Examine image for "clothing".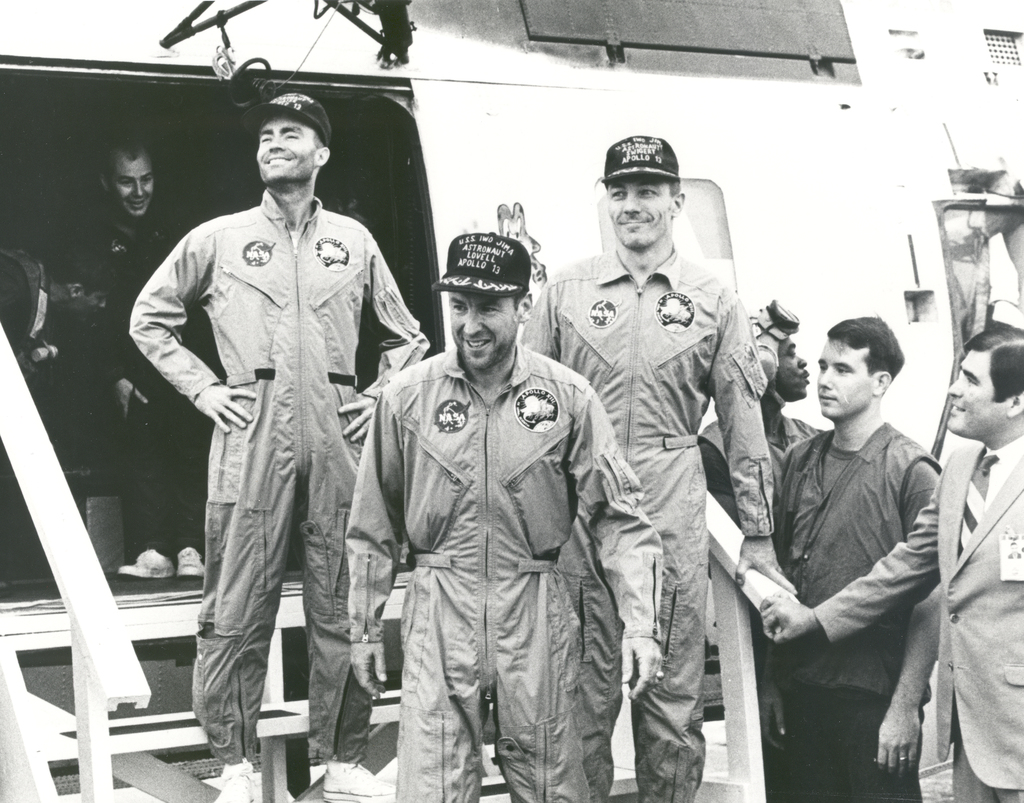
Examination result: [0,251,51,375].
